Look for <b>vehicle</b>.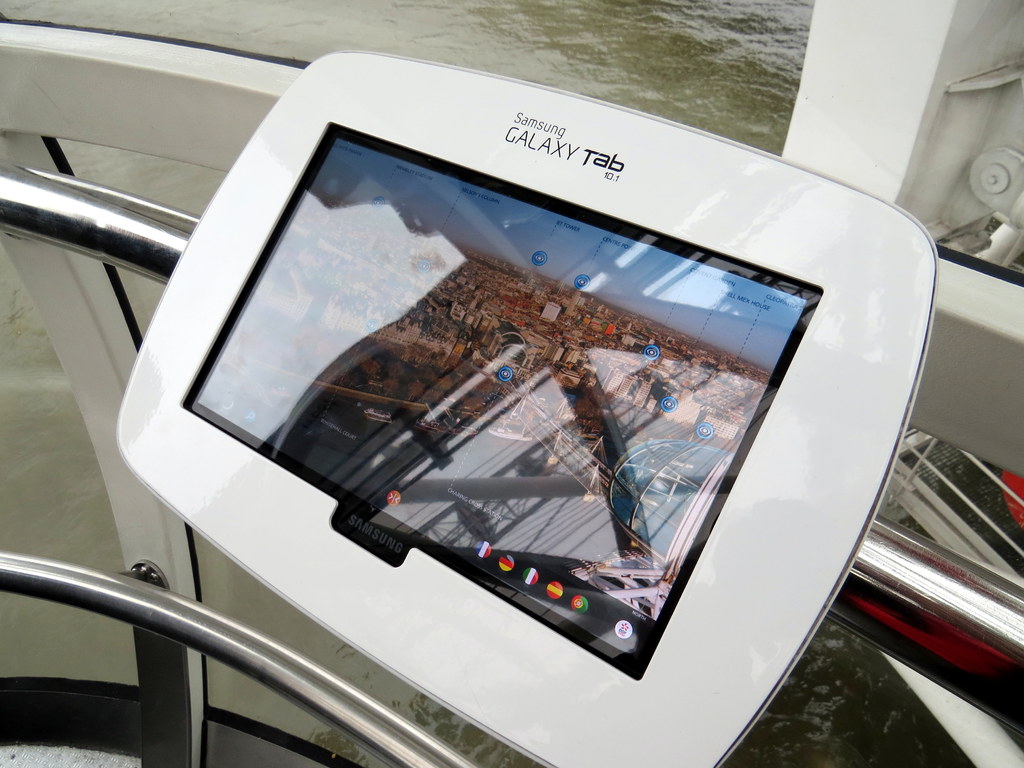
Found: (left=0, top=0, right=1023, bottom=767).
